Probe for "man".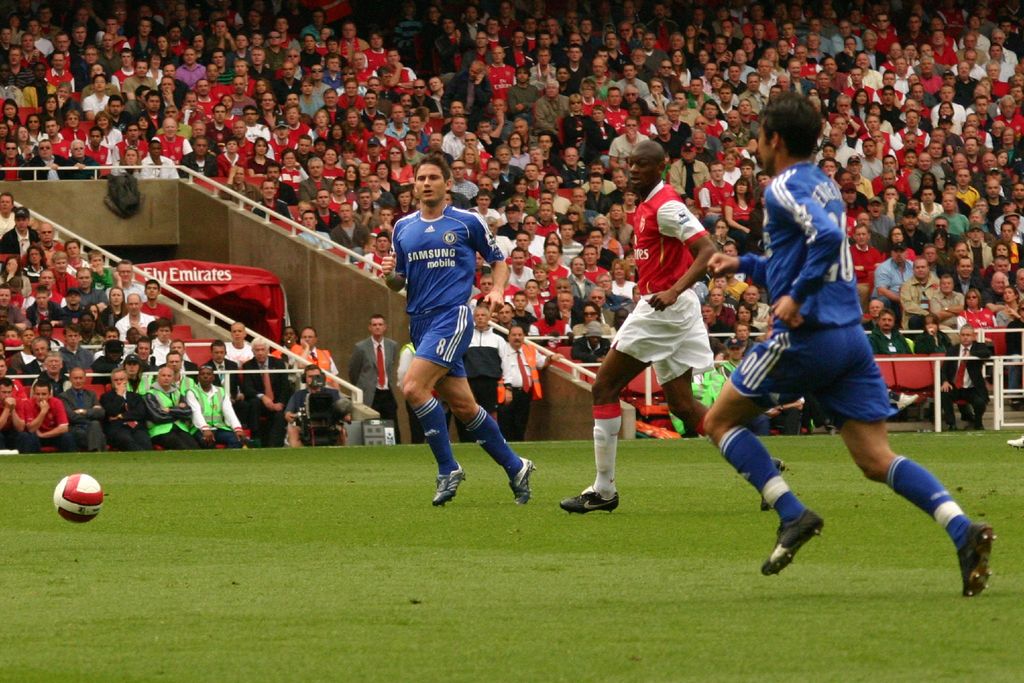
Probe result: box=[227, 79, 259, 113].
